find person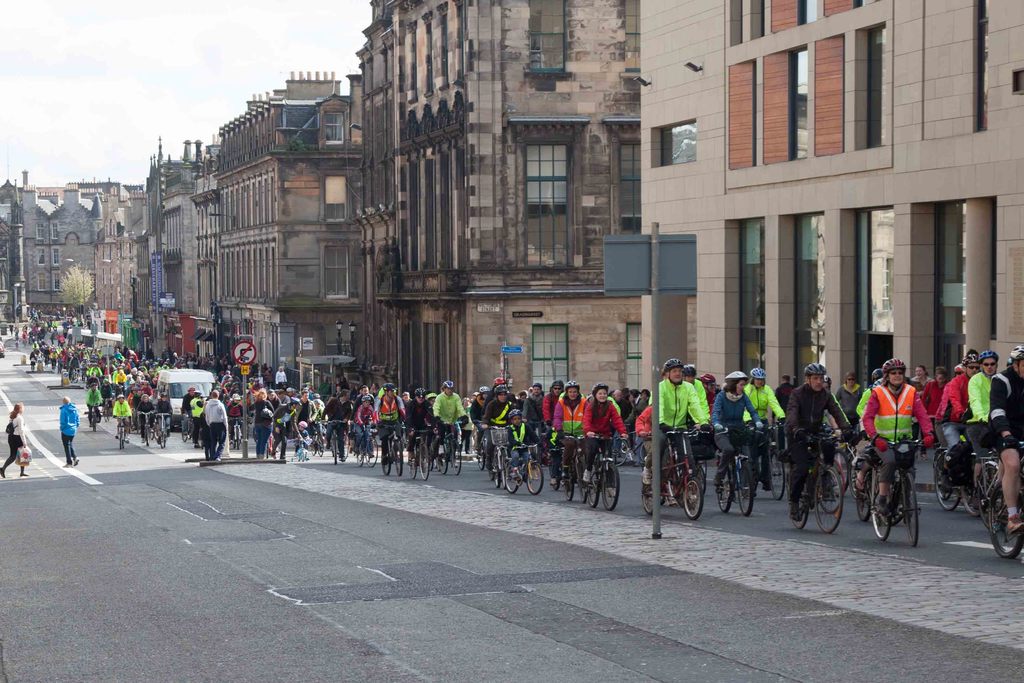
crop(0, 403, 31, 478)
